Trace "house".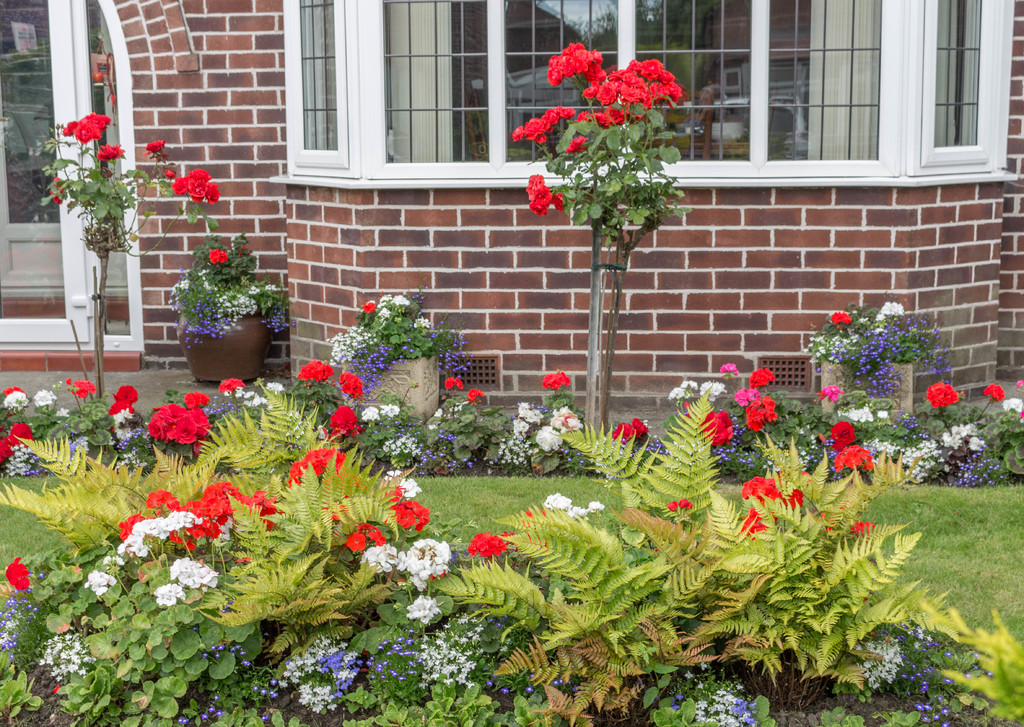
Traced to (left=0, top=0, right=1023, bottom=479).
